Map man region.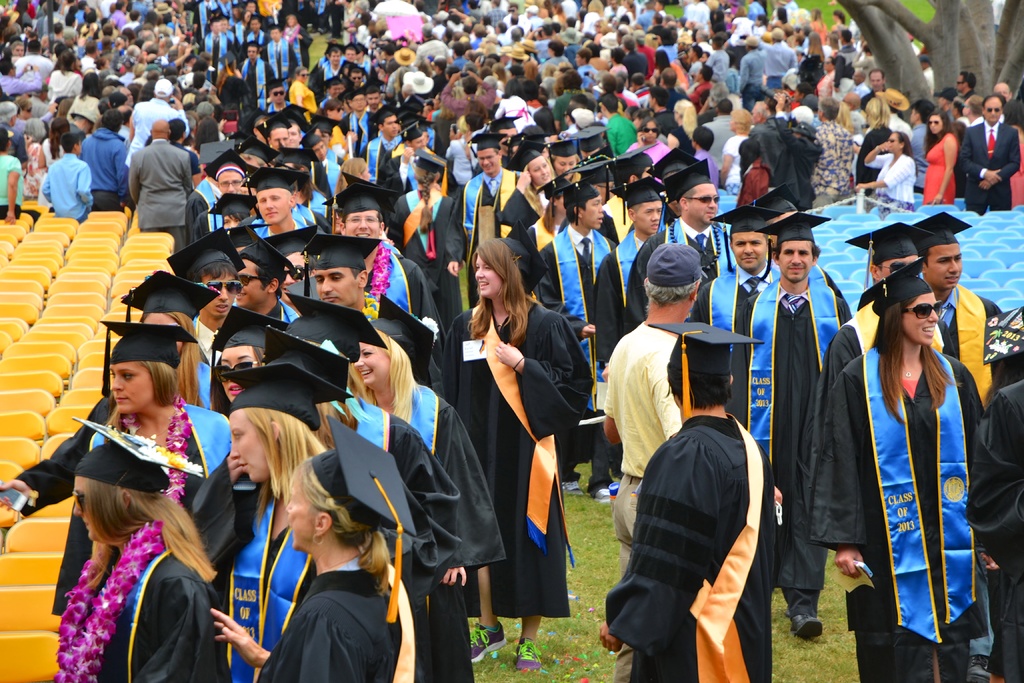
Mapped to bbox=(248, 163, 312, 248).
